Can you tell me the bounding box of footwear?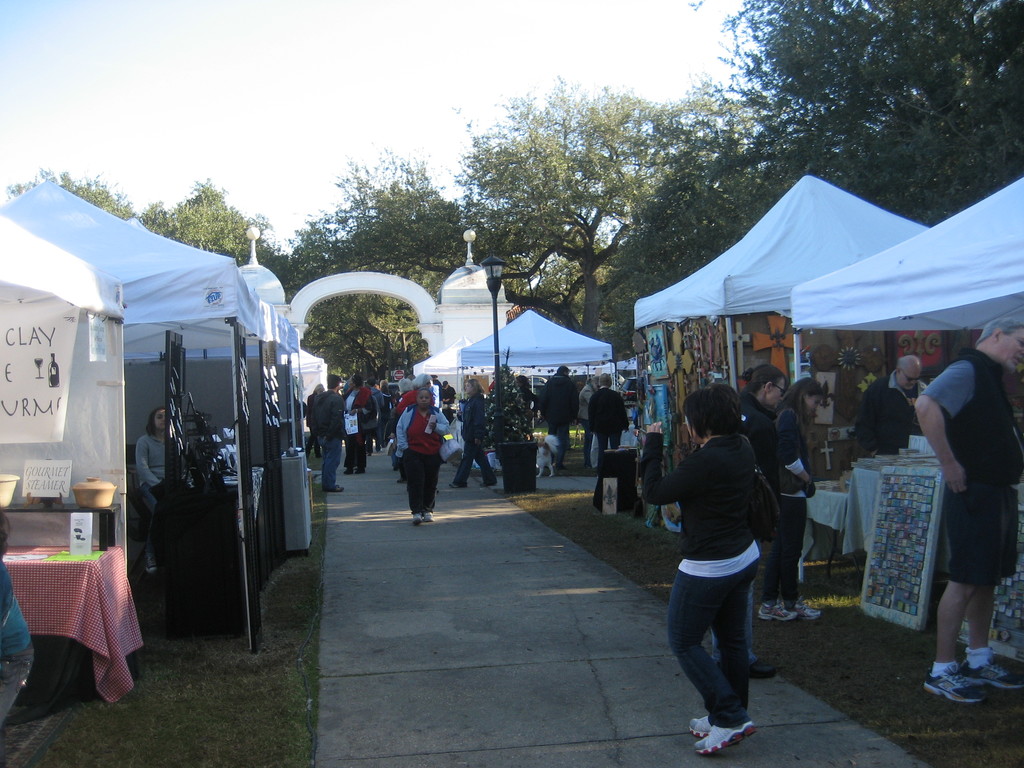
rect(328, 479, 342, 490).
